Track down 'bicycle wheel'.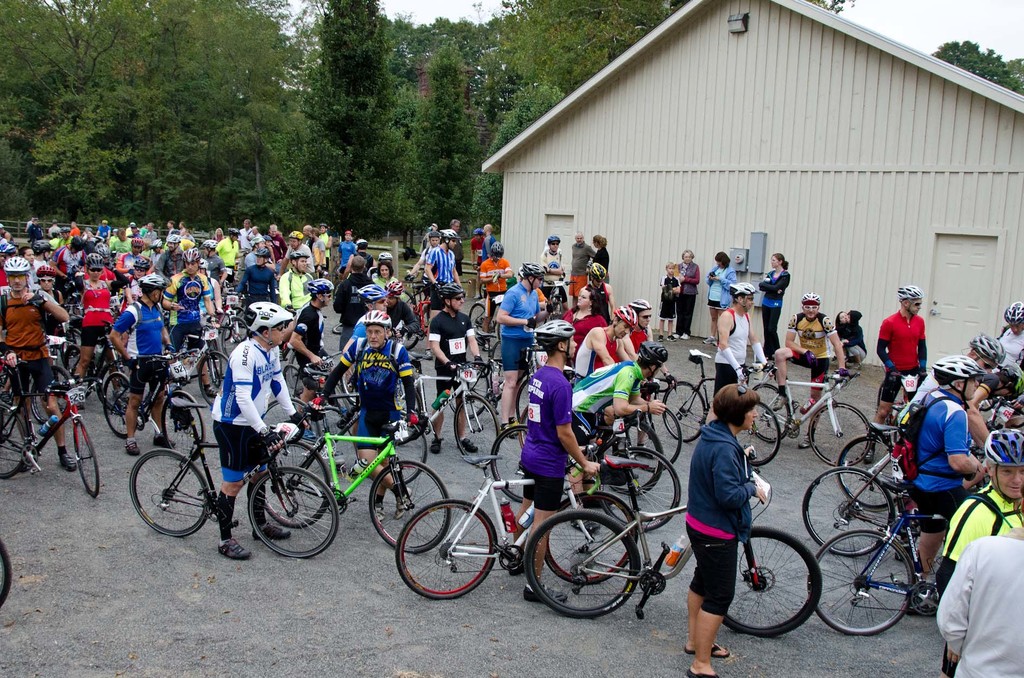
Tracked to BBox(806, 402, 871, 467).
